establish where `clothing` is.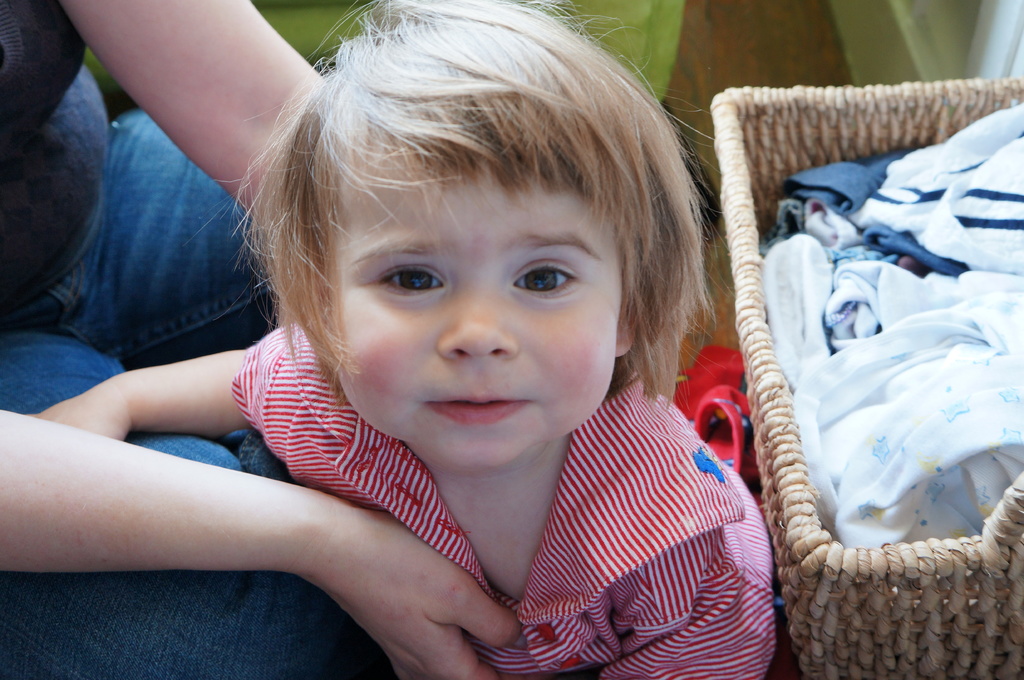
Established at <bbox>0, 0, 342, 679</bbox>.
